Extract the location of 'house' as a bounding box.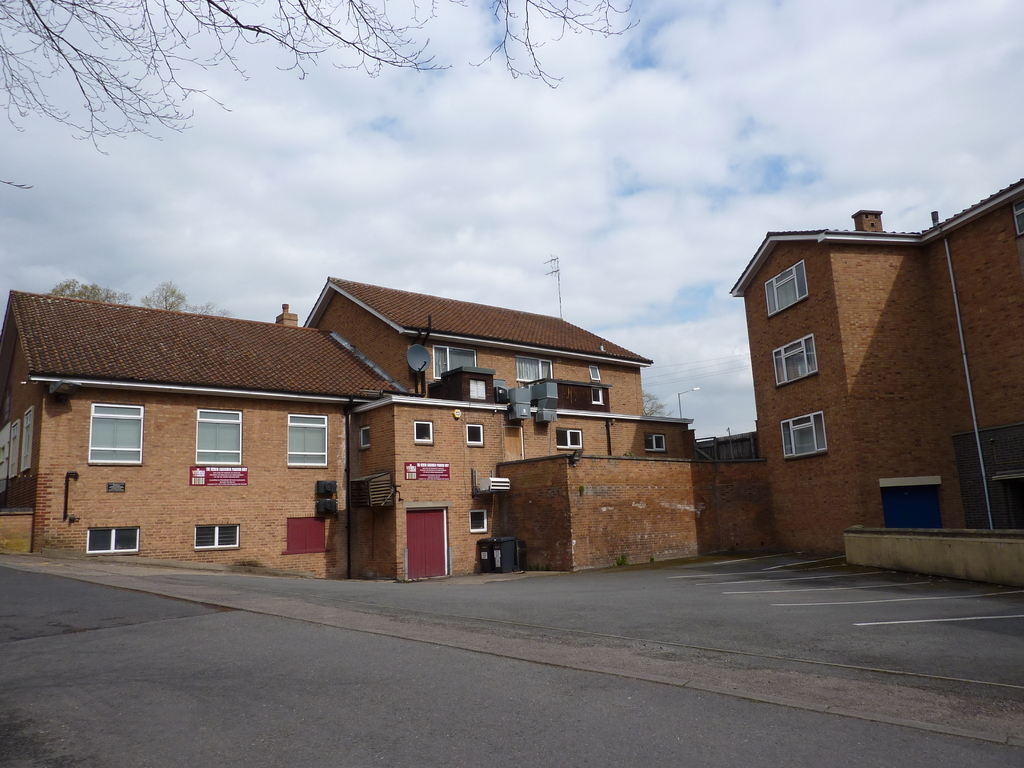
Rect(0, 177, 1023, 584).
